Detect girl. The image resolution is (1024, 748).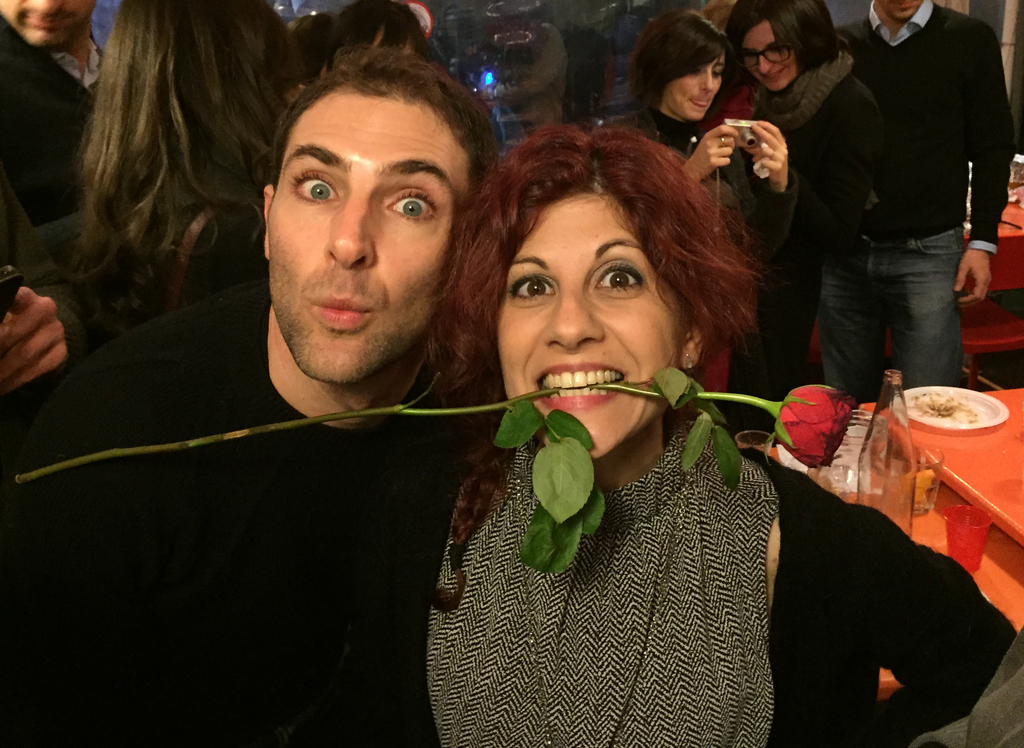
629:8:796:266.
